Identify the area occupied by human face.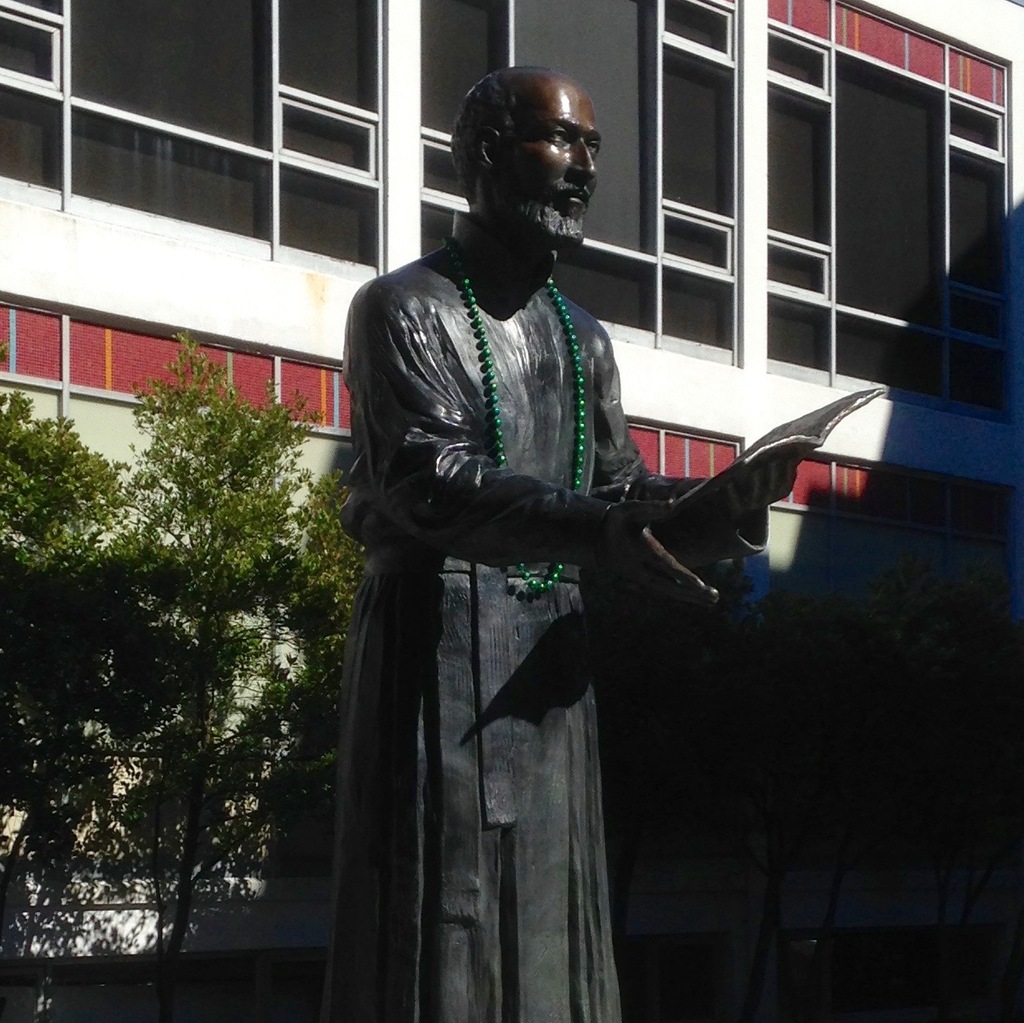
Area: {"left": 500, "top": 95, "right": 600, "bottom": 238}.
